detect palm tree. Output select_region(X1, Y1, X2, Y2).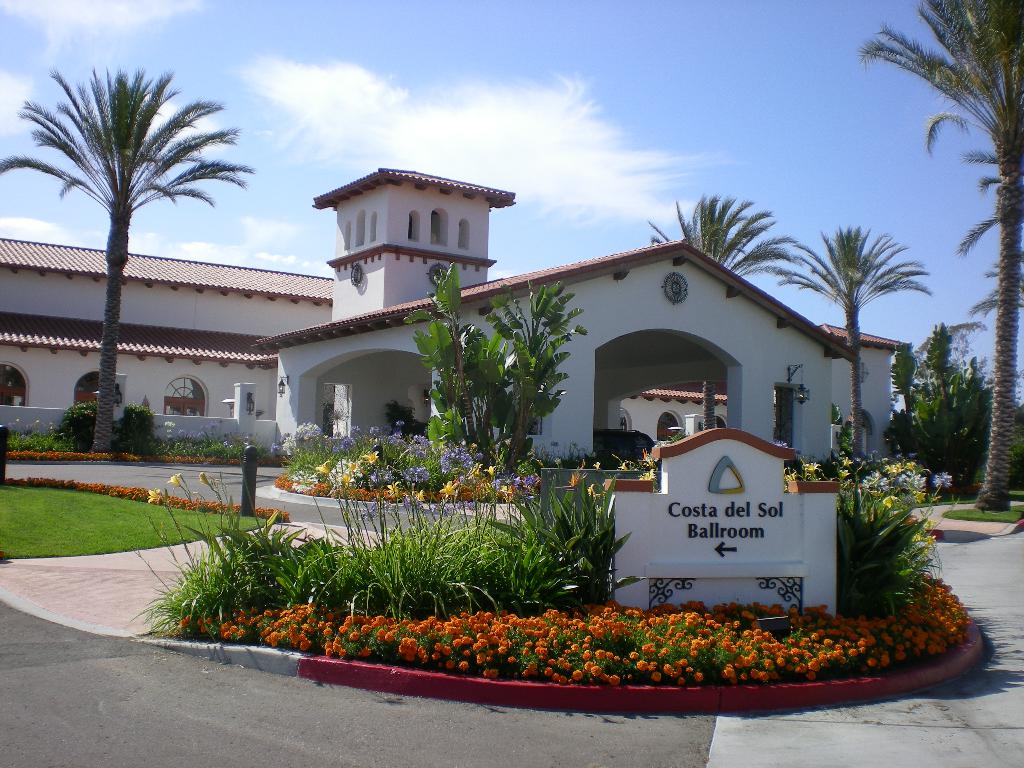
select_region(648, 189, 801, 281).
